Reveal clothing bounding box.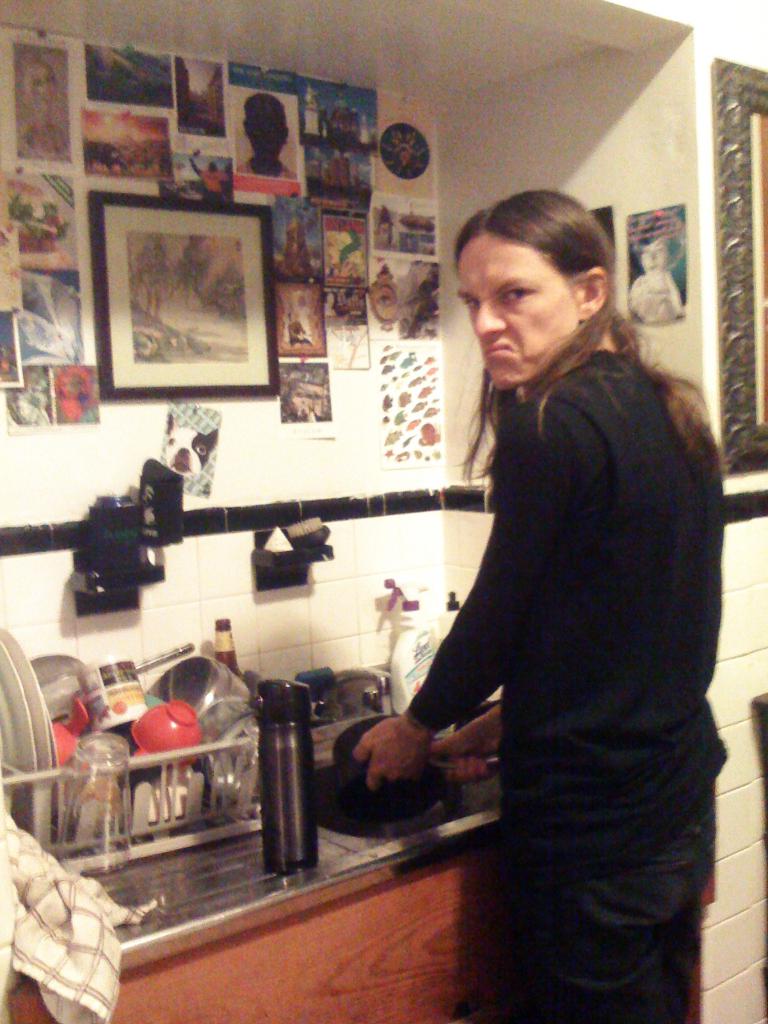
Revealed: 402:342:728:1023.
